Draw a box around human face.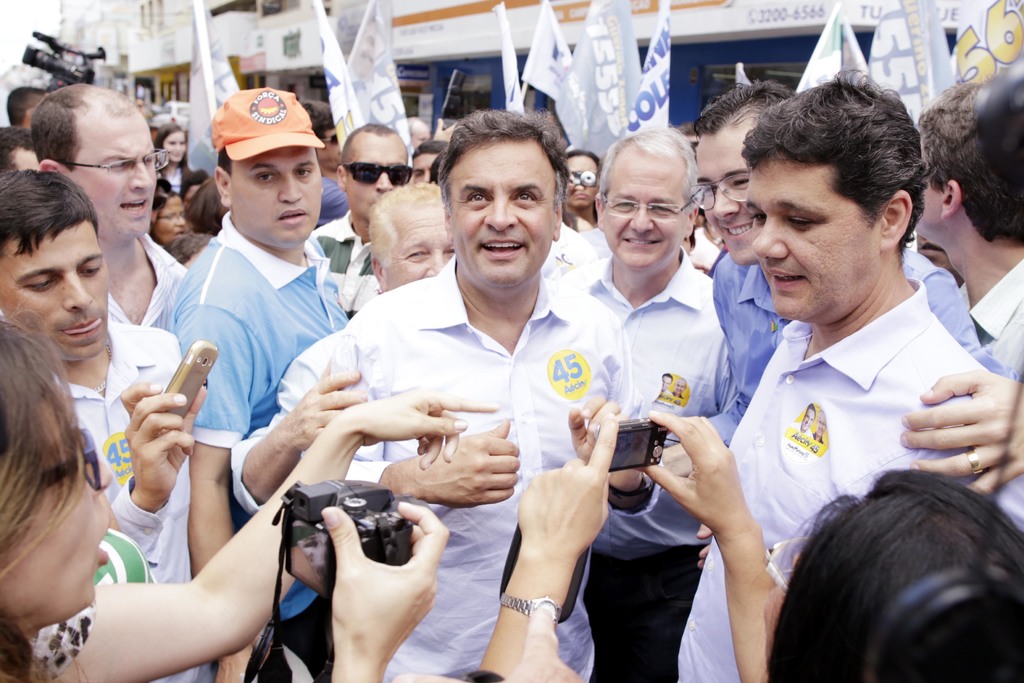
604:142:685:270.
